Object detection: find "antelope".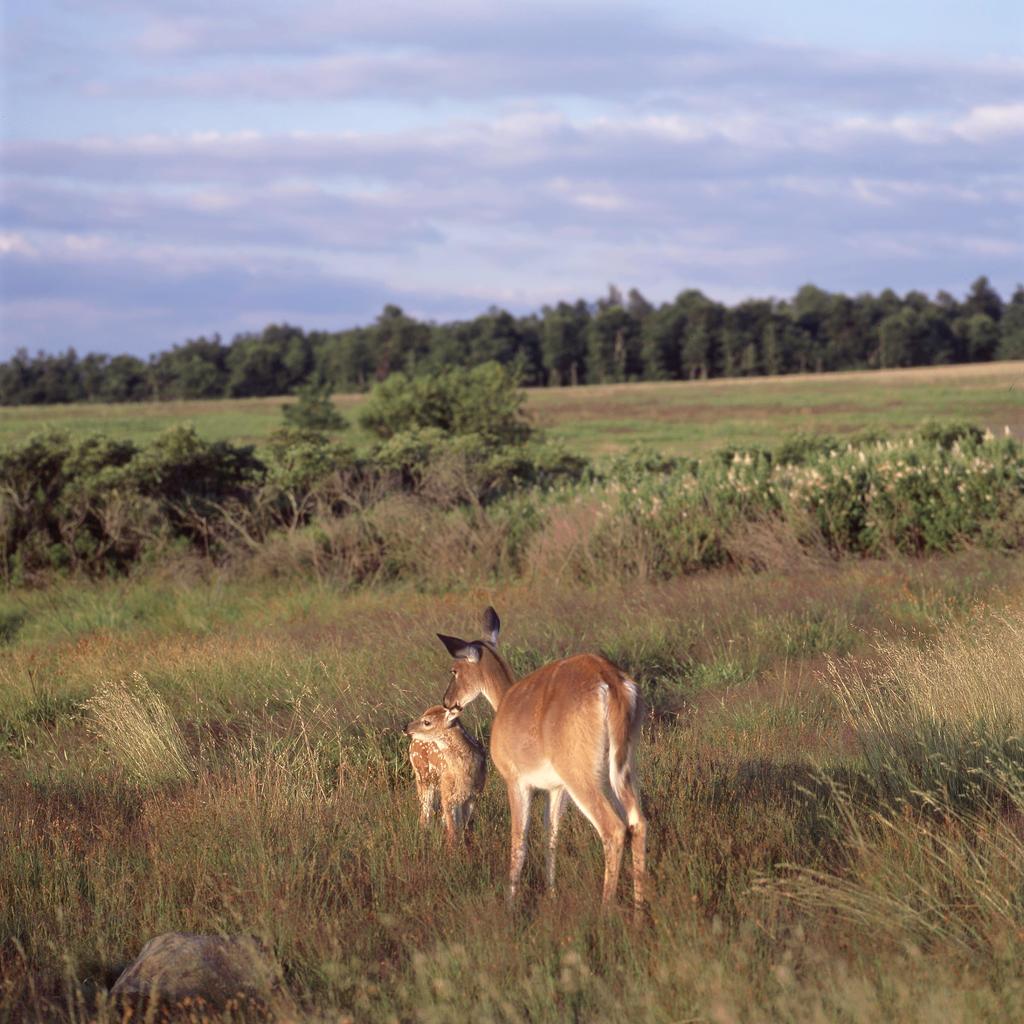
<region>444, 603, 652, 923</region>.
